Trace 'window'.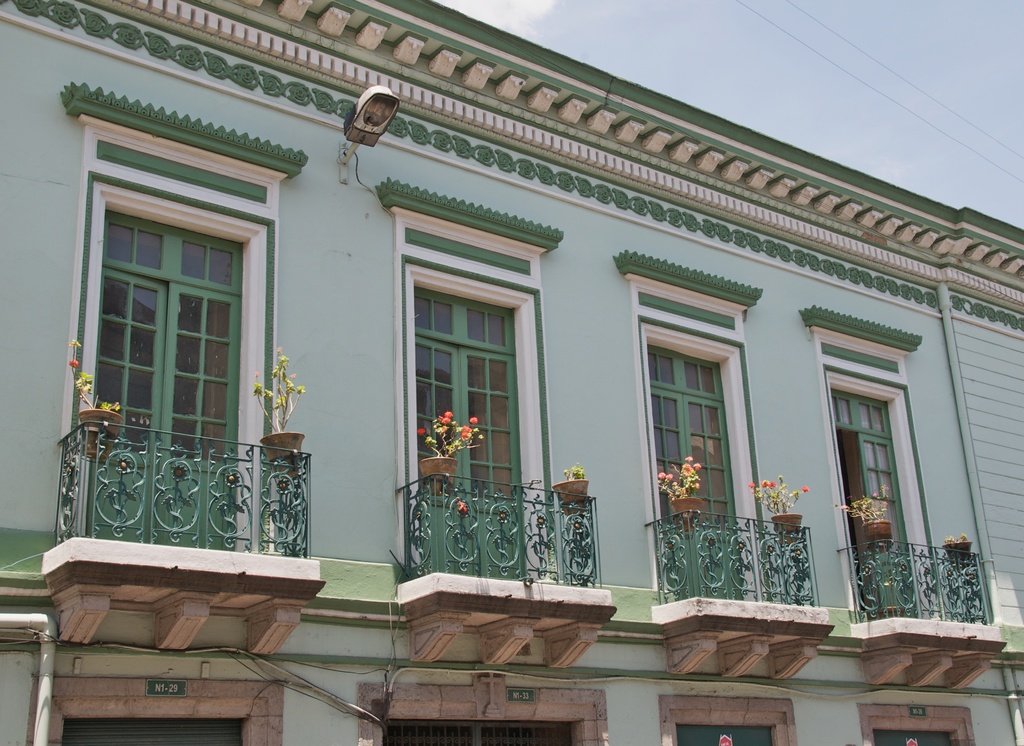
Traced to [417, 285, 514, 356].
